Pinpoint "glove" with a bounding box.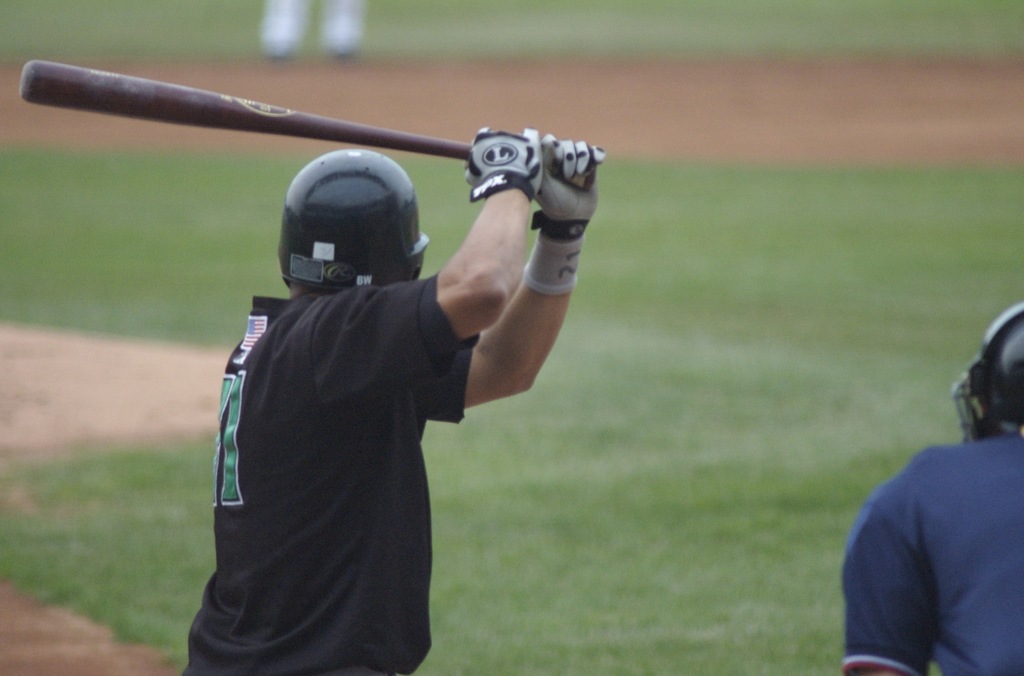
rect(532, 127, 606, 246).
